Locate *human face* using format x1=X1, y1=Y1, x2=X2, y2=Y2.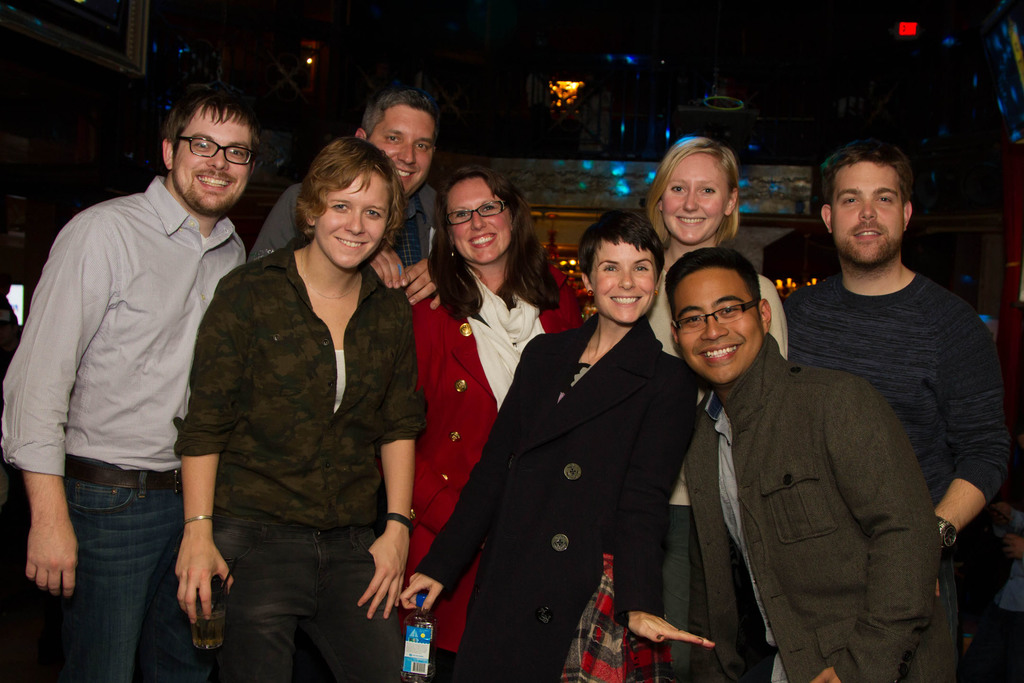
x1=666, y1=152, x2=729, y2=241.
